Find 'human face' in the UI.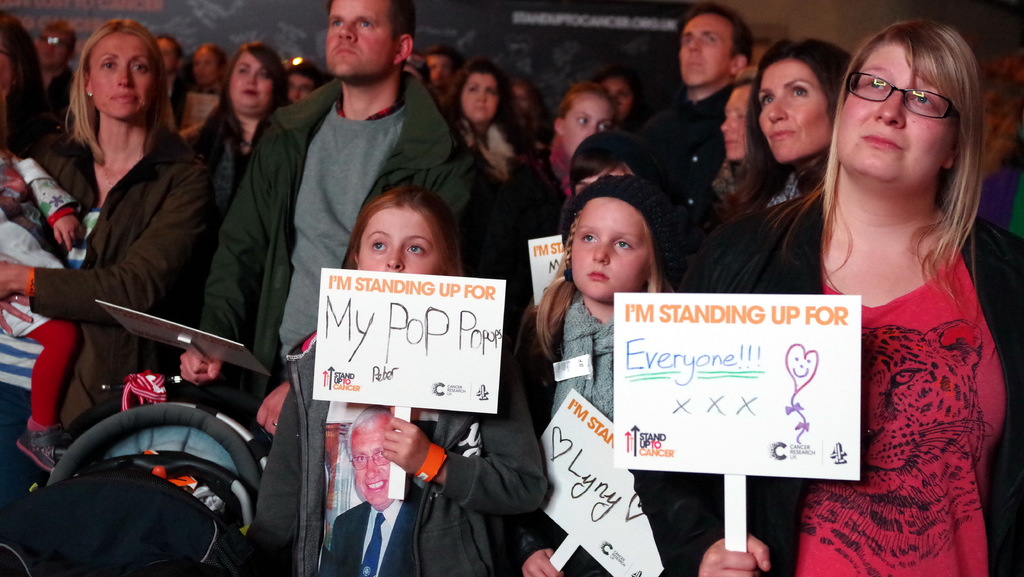
UI element at <region>717, 85, 751, 160</region>.
